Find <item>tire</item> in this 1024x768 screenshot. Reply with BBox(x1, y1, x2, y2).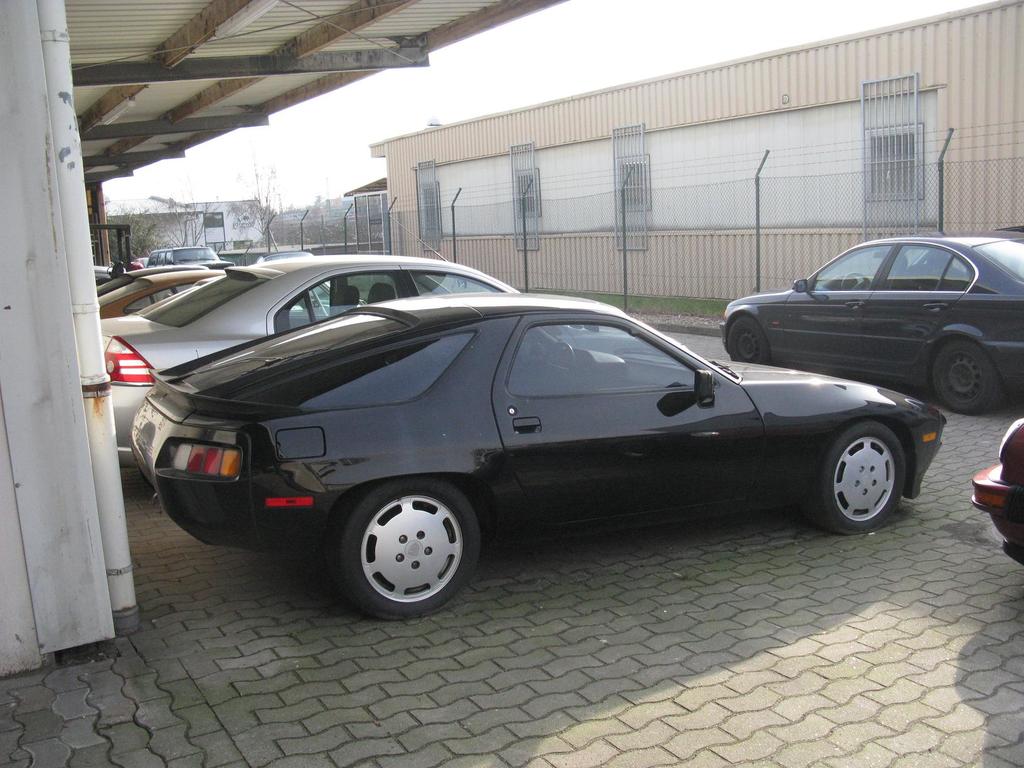
BBox(721, 315, 779, 373).
